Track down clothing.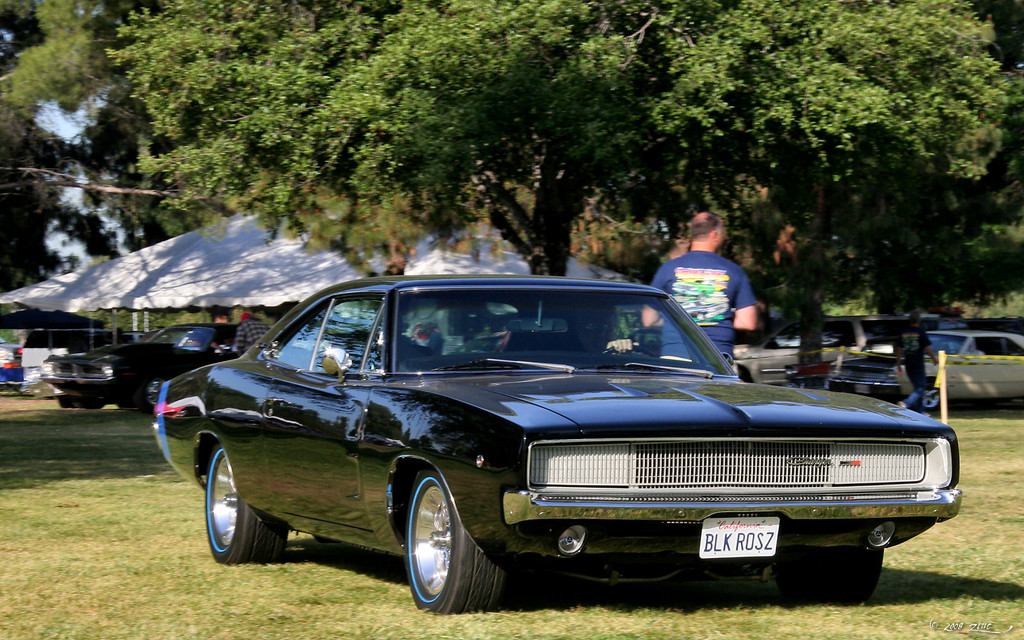
Tracked to [235, 321, 275, 351].
